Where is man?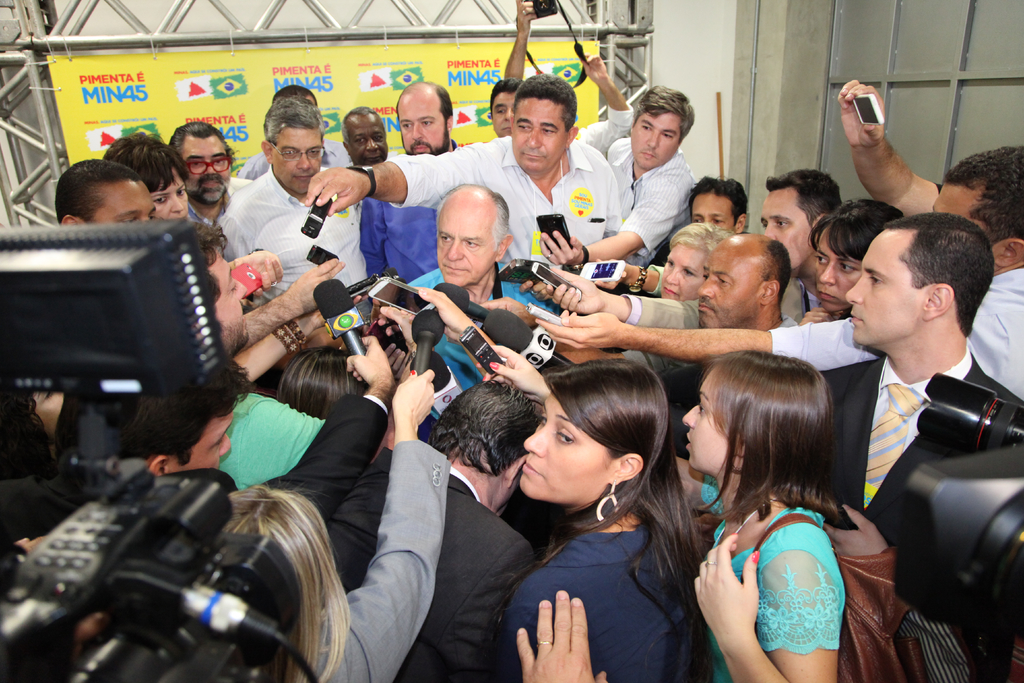
<region>337, 103, 410, 188</region>.
